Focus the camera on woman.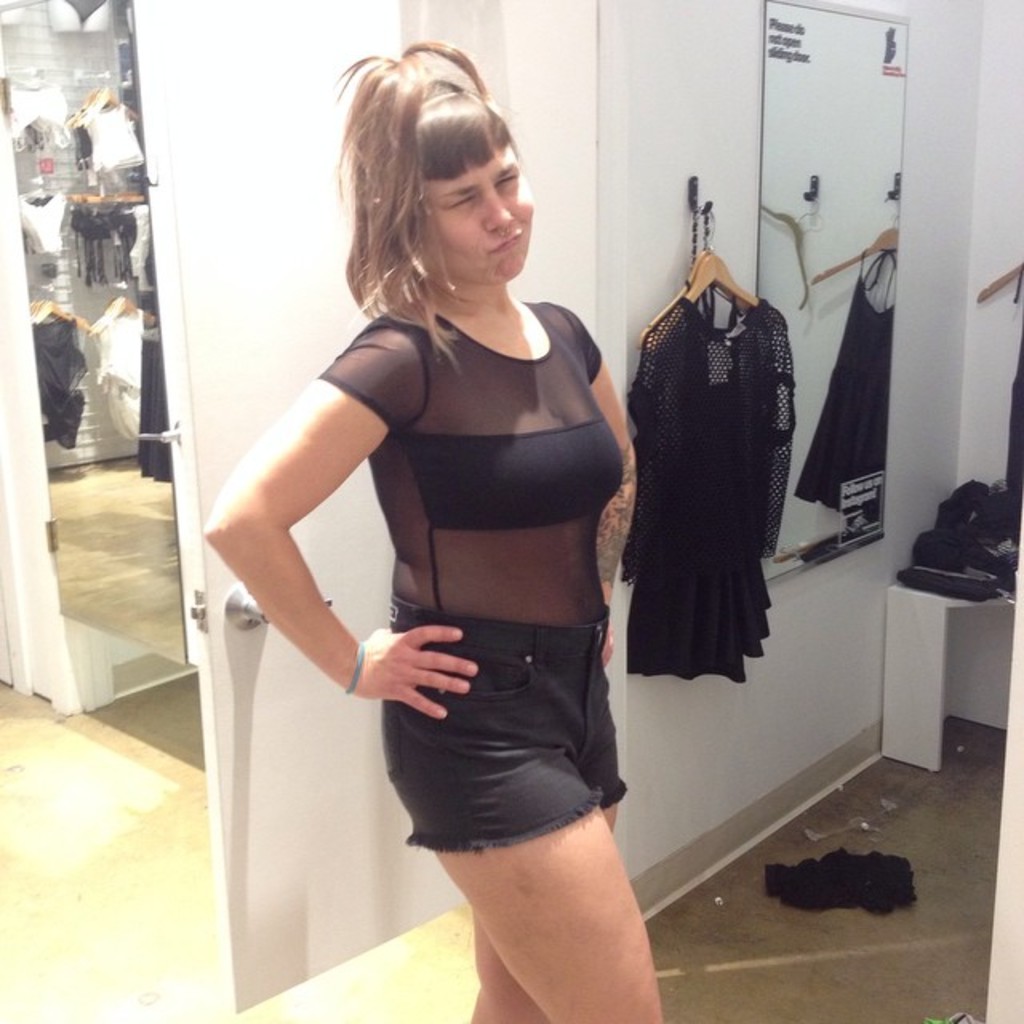
Focus region: bbox(232, 59, 658, 1008).
